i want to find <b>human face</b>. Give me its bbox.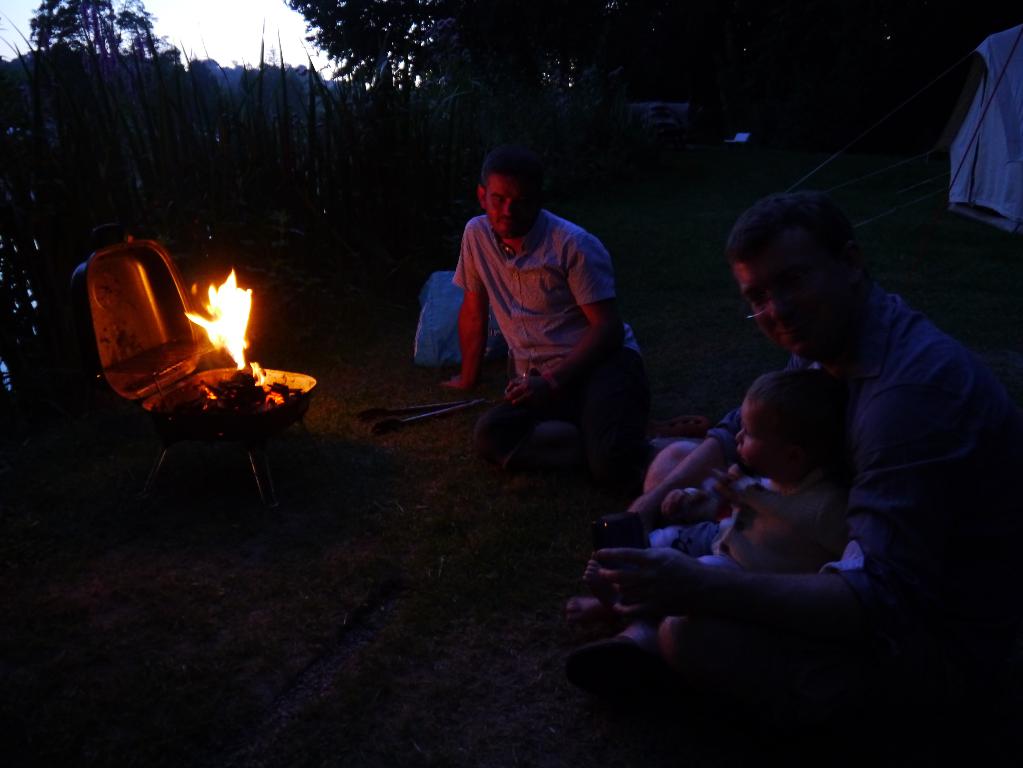
<bbox>738, 223, 845, 363</bbox>.
